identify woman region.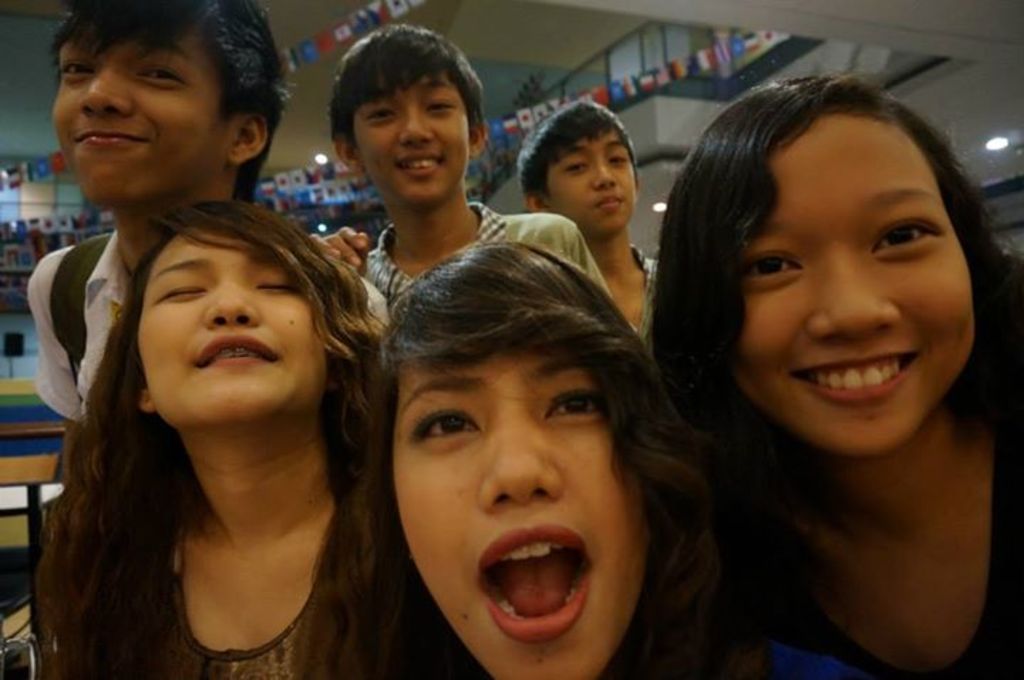
Region: BBox(17, 90, 411, 679).
